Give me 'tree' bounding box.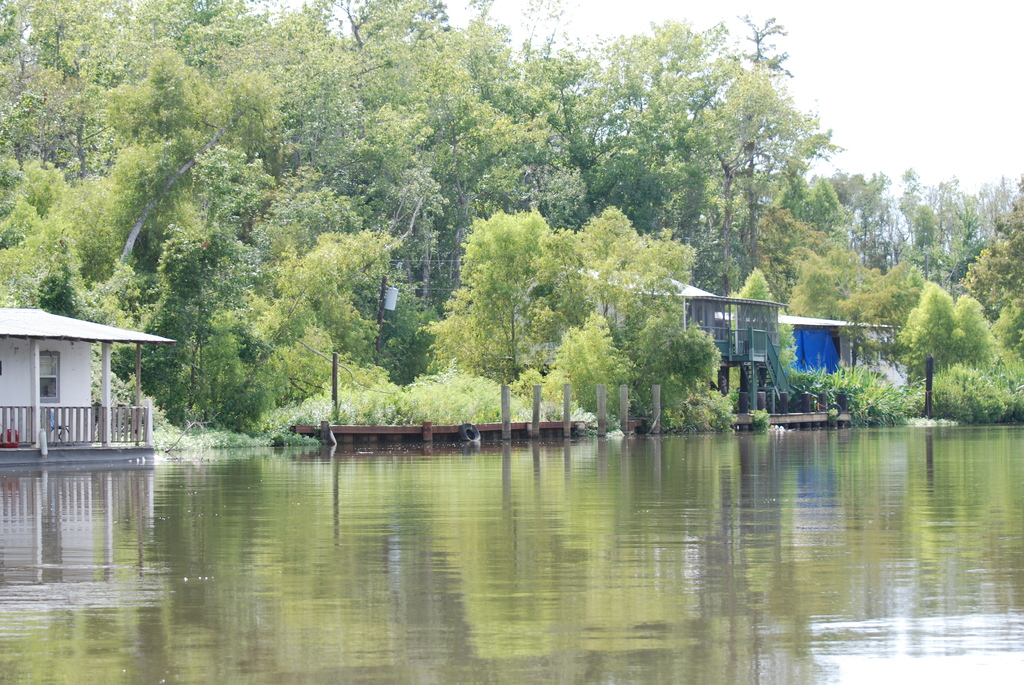
{"left": 624, "top": 221, "right": 716, "bottom": 418}.
